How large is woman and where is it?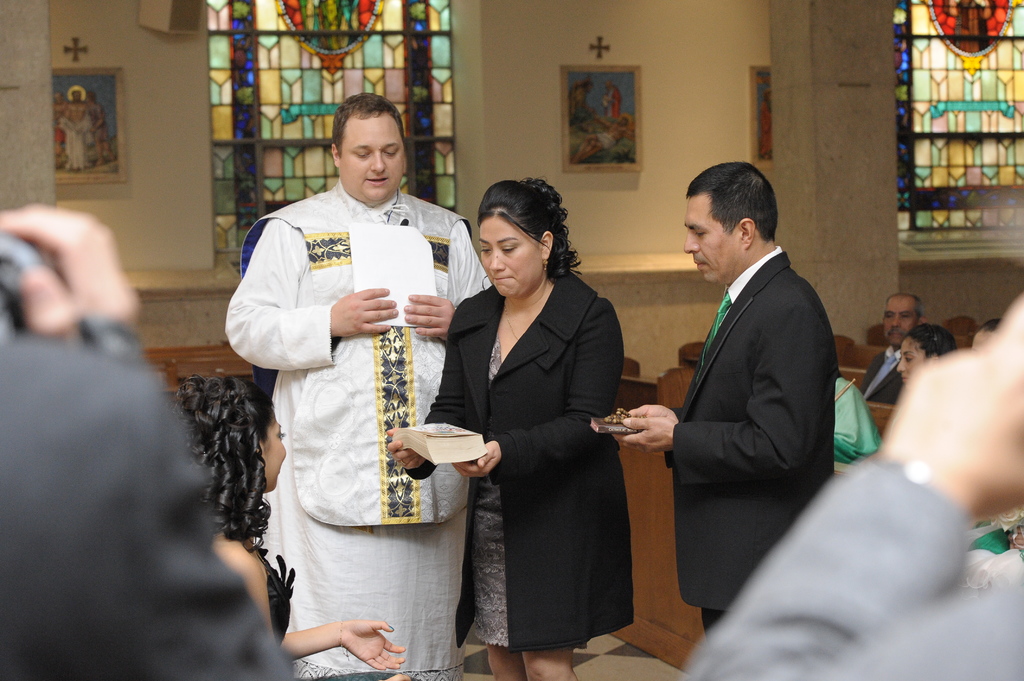
Bounding box: [894, 319, 959, 403].
